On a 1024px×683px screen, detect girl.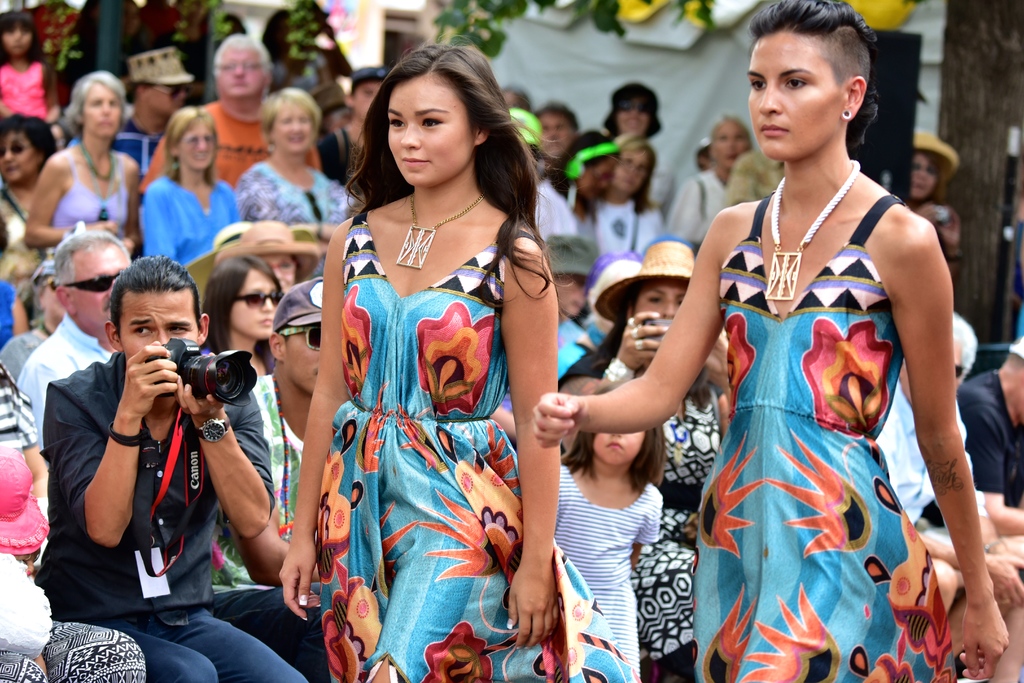
select_region(552, 378, 666, 682).
